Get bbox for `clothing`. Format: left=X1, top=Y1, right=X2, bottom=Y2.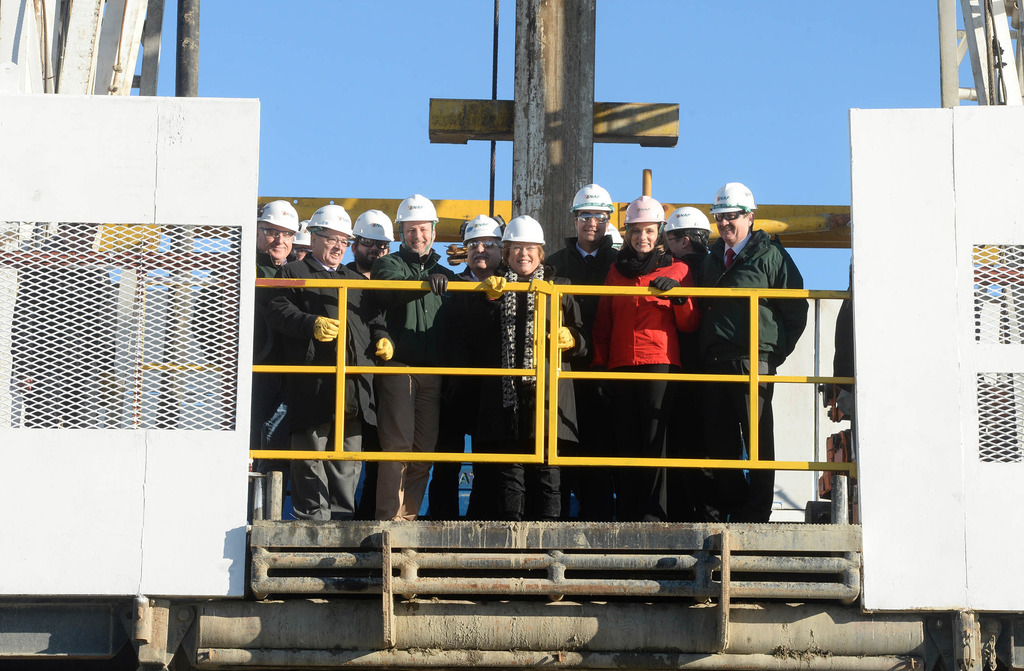
left=548, top=234, right=623, bottom=524.
